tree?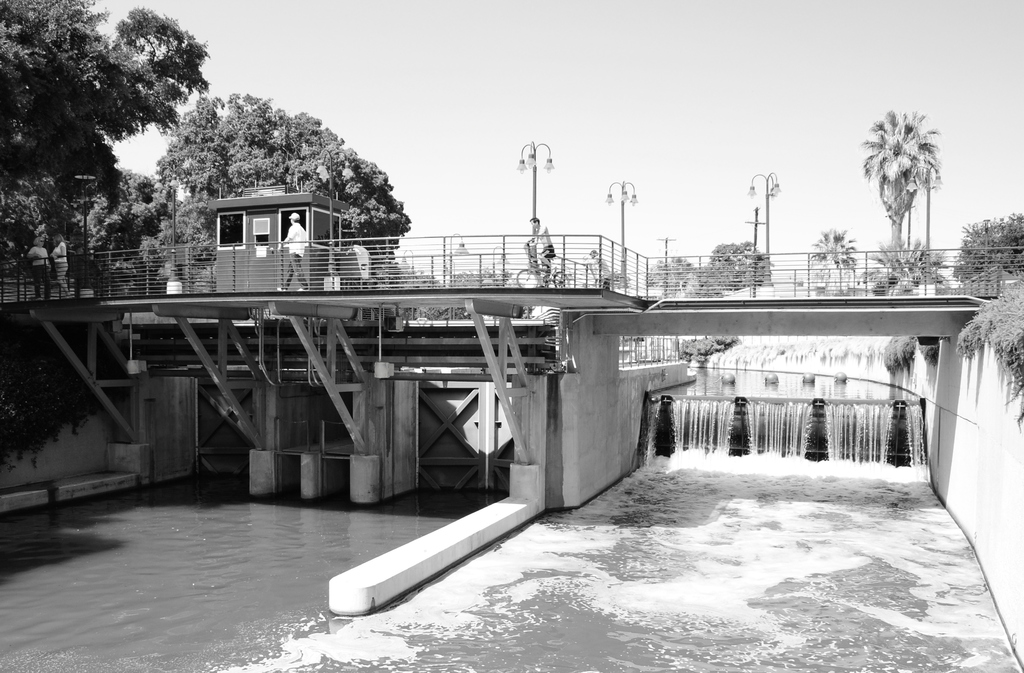
left=0, top=0, right=209, bottom=208
